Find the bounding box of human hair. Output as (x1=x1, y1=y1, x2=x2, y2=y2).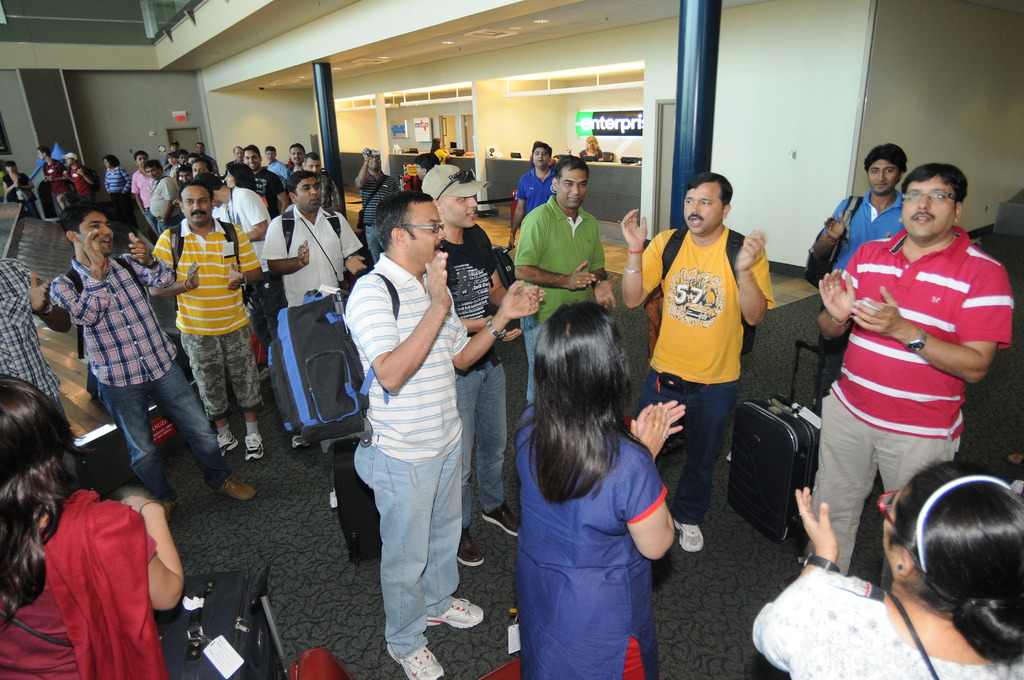
(x1=143, y1=159, x2=161, y2=172).
